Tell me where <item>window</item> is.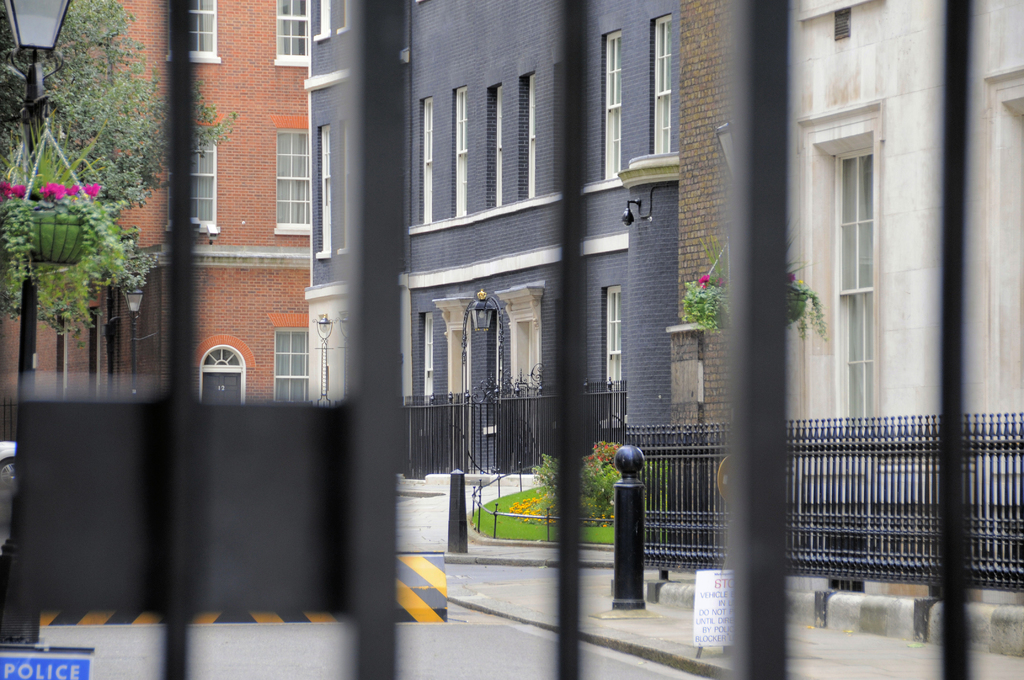
<item>window</item> is at {"left": 422, "top": 312, "right": 430, "bottom": 405}.
